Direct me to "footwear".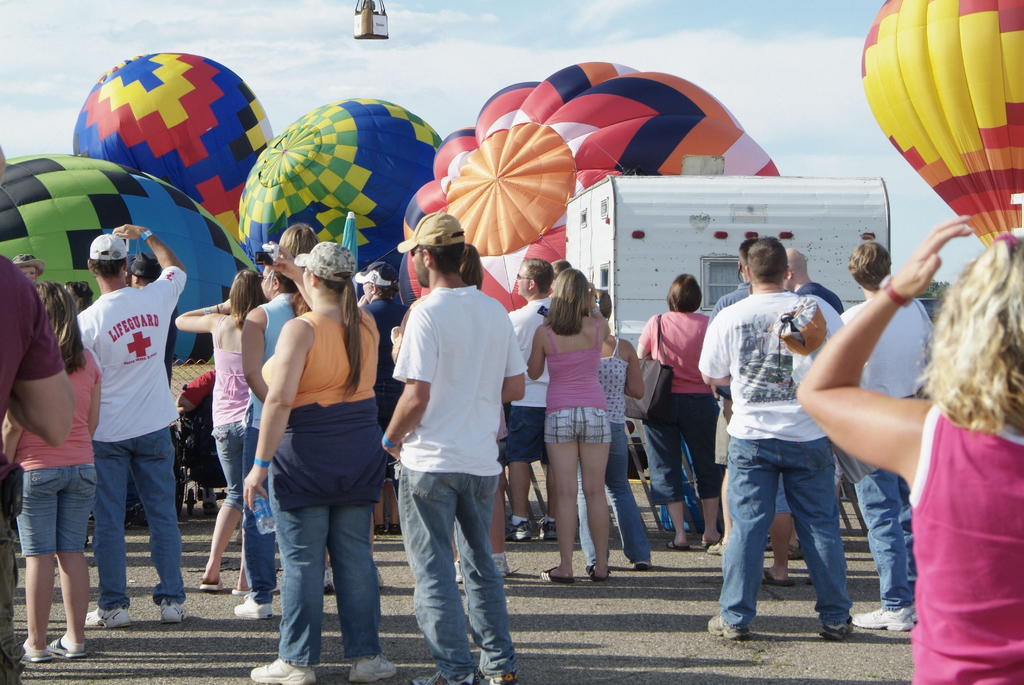
Direction: 454/563/465/586.
